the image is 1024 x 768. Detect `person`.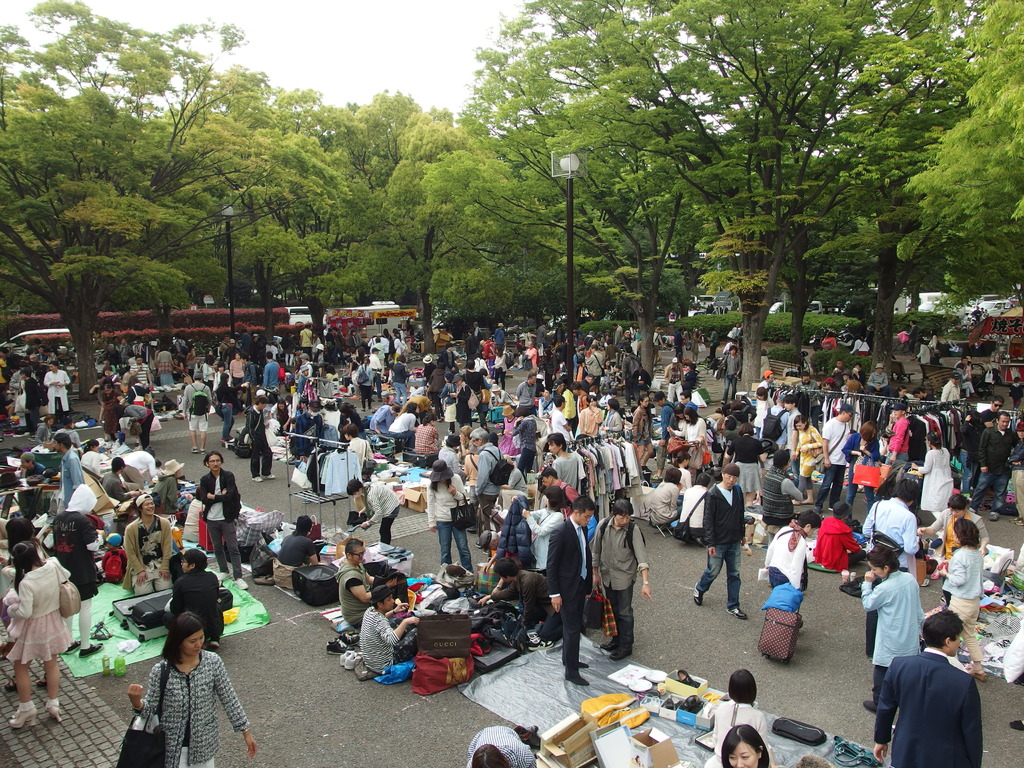
Detection: [10, 449, 47, 484].
